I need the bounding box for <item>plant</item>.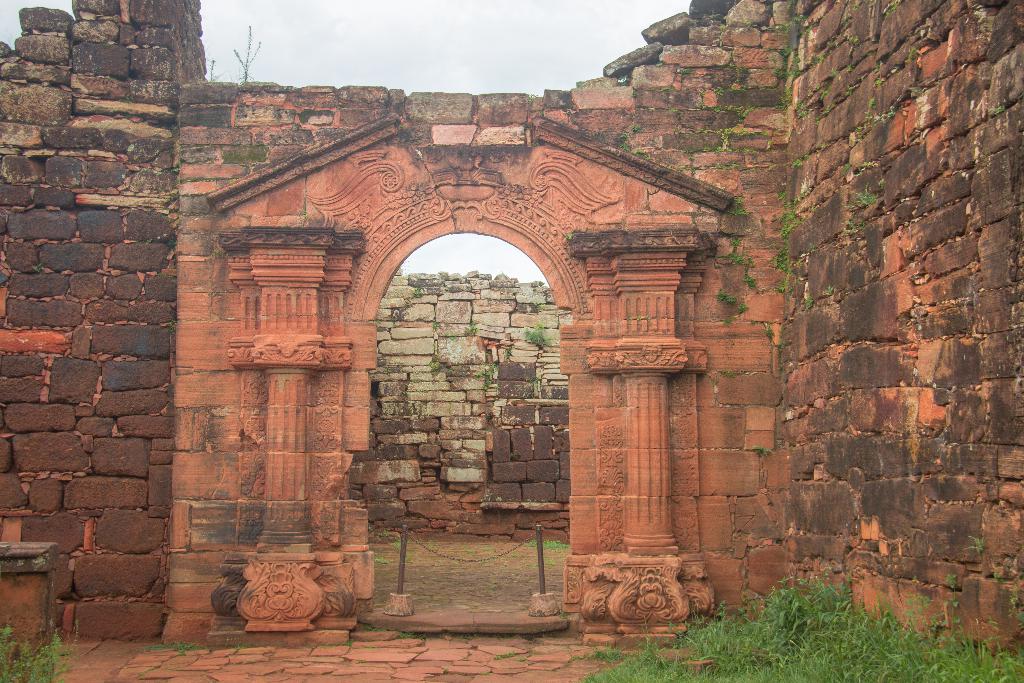
Here it is: 481,491,492,502.
